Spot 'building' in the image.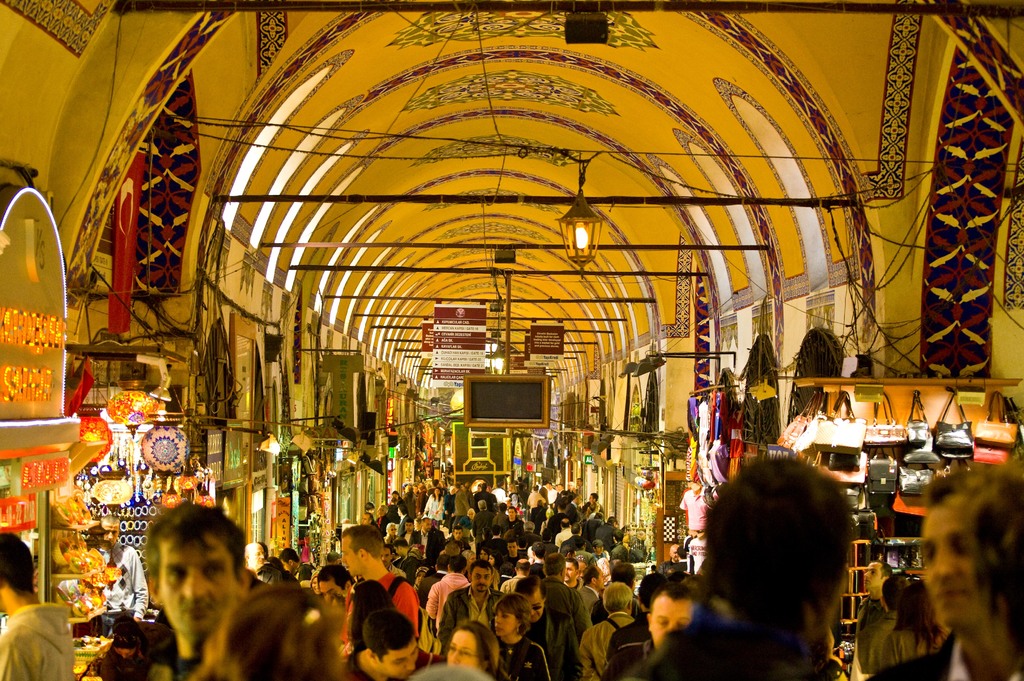
'building' found at BBox(0, 0, 1023, 680).
